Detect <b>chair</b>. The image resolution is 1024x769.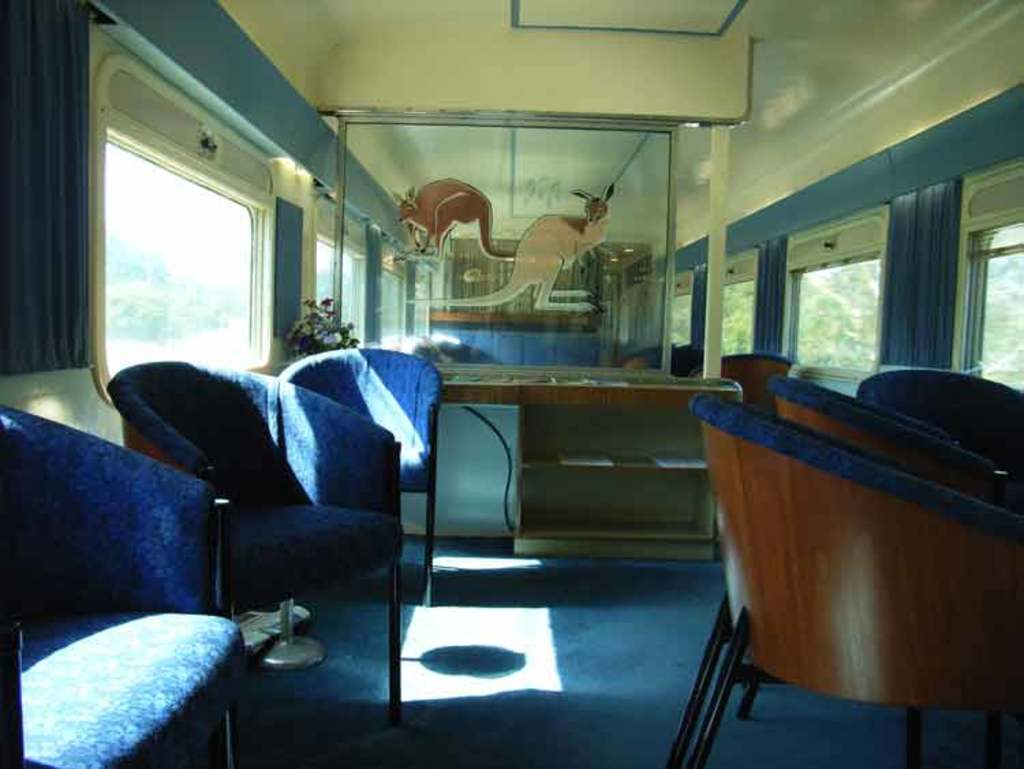
crop(715, 348, 792, 406).
